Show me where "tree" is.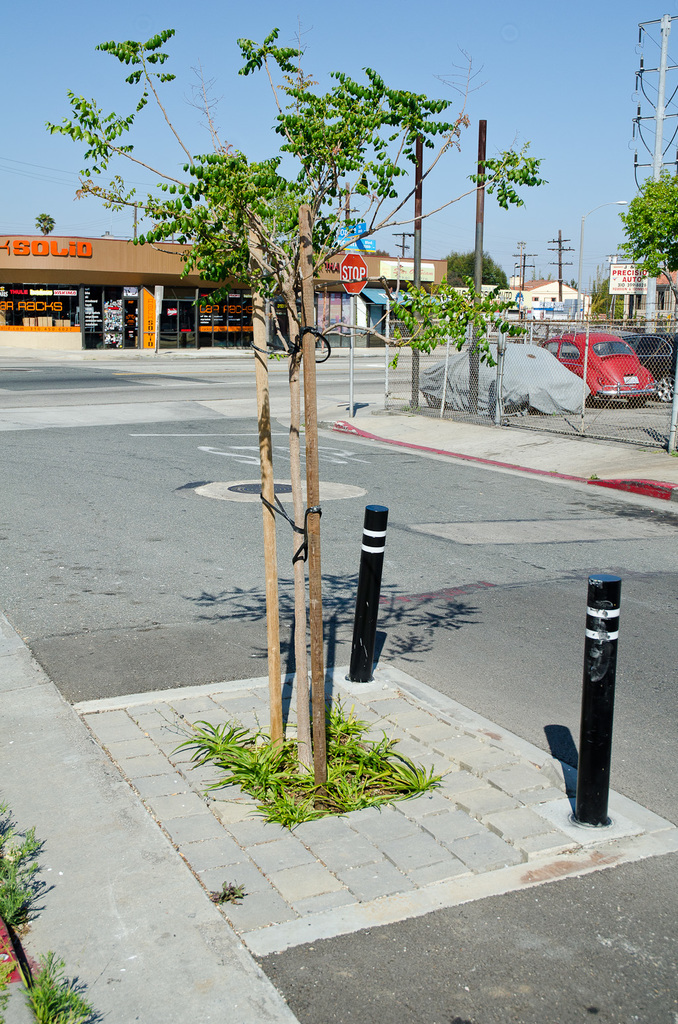
"tree" is at bbox(617, 168, 677, 276).
